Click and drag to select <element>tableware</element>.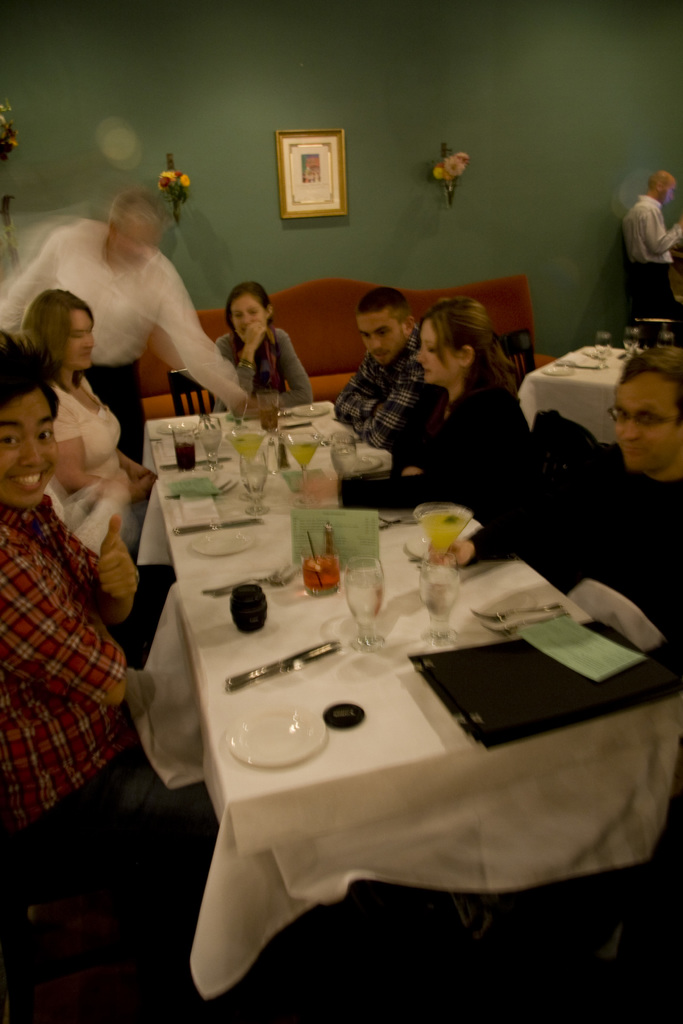
Selection: BBox(473, 603, 560, 622).
